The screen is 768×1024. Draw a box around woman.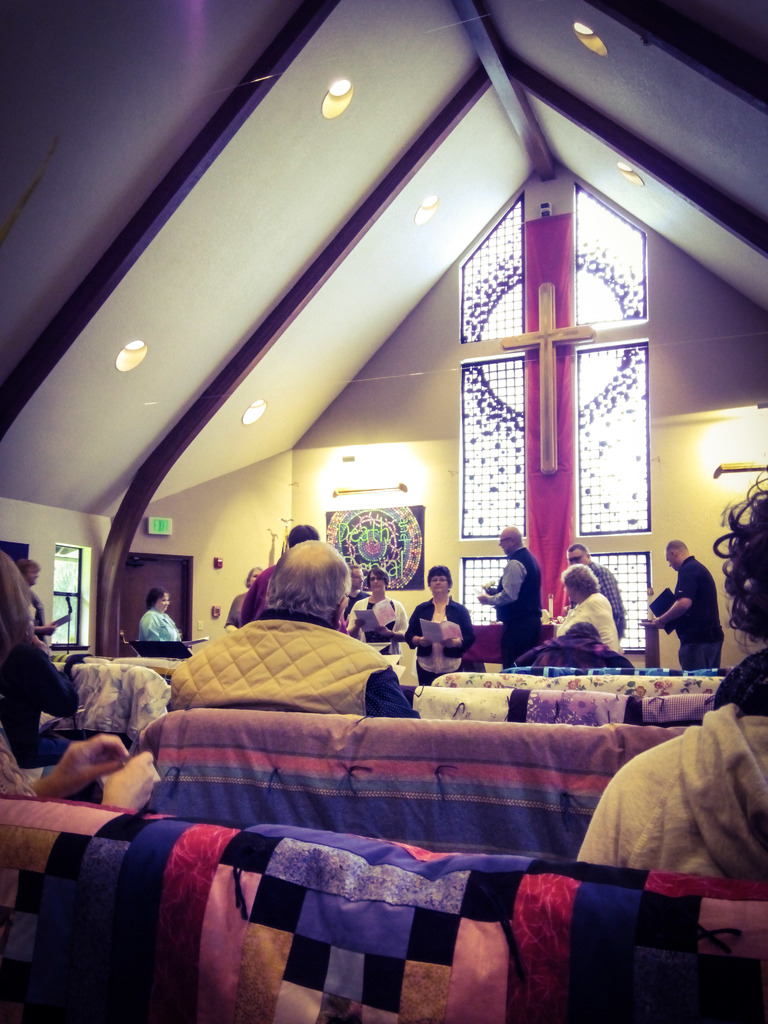
box(554, 561, 620, 653).
